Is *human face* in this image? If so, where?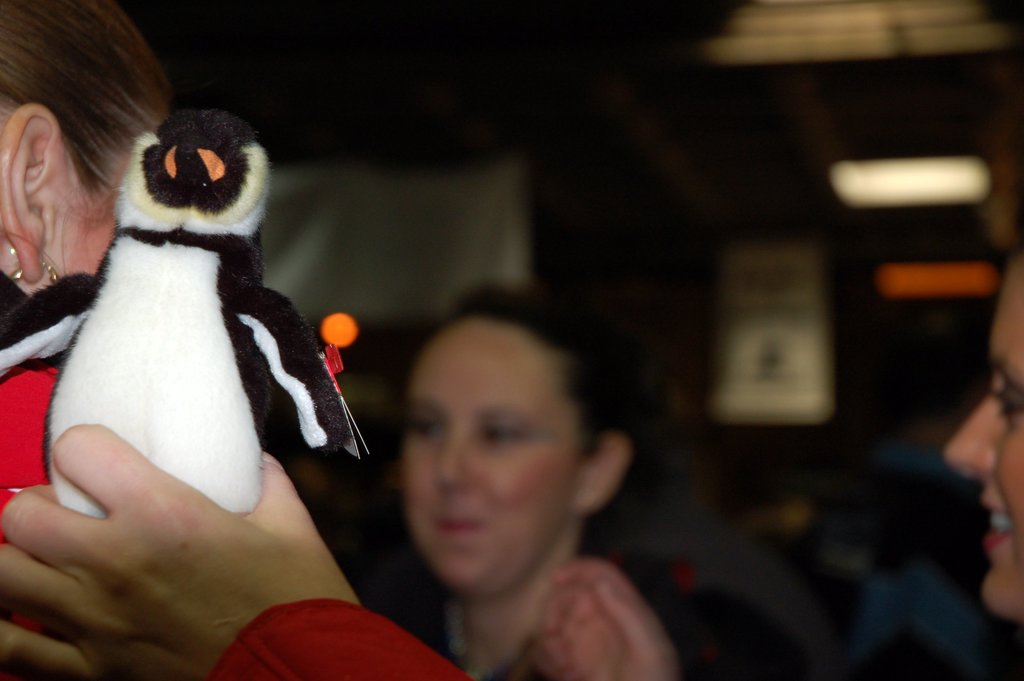
Yes, at [x1=938, y1=258, x2=1023, y2=618].
